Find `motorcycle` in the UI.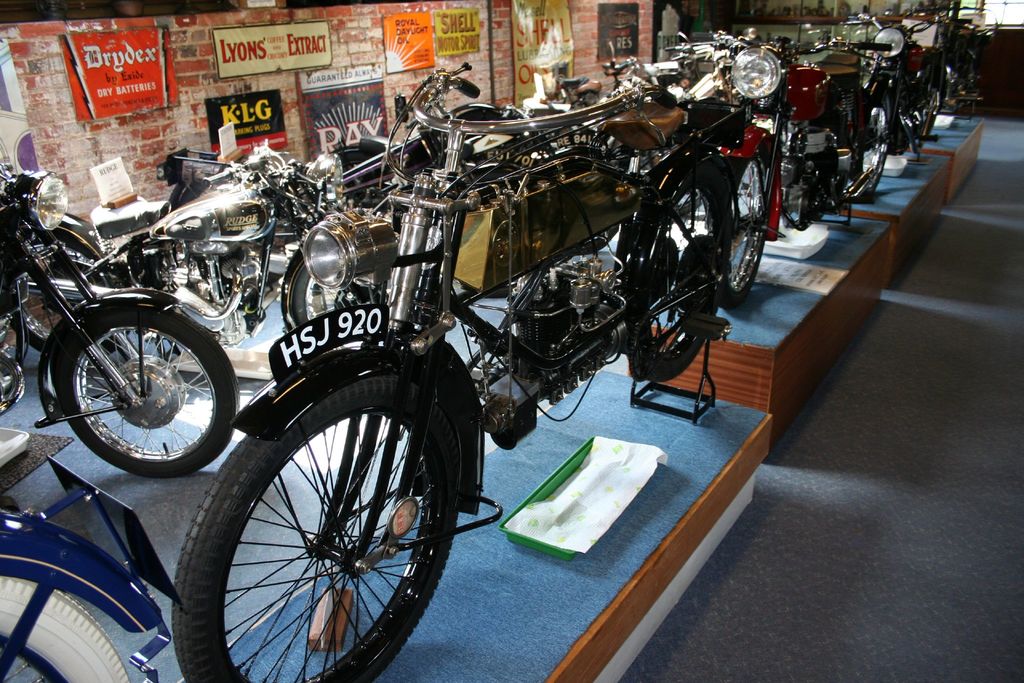
UI element at bbox(104, 130, 335, 359).
